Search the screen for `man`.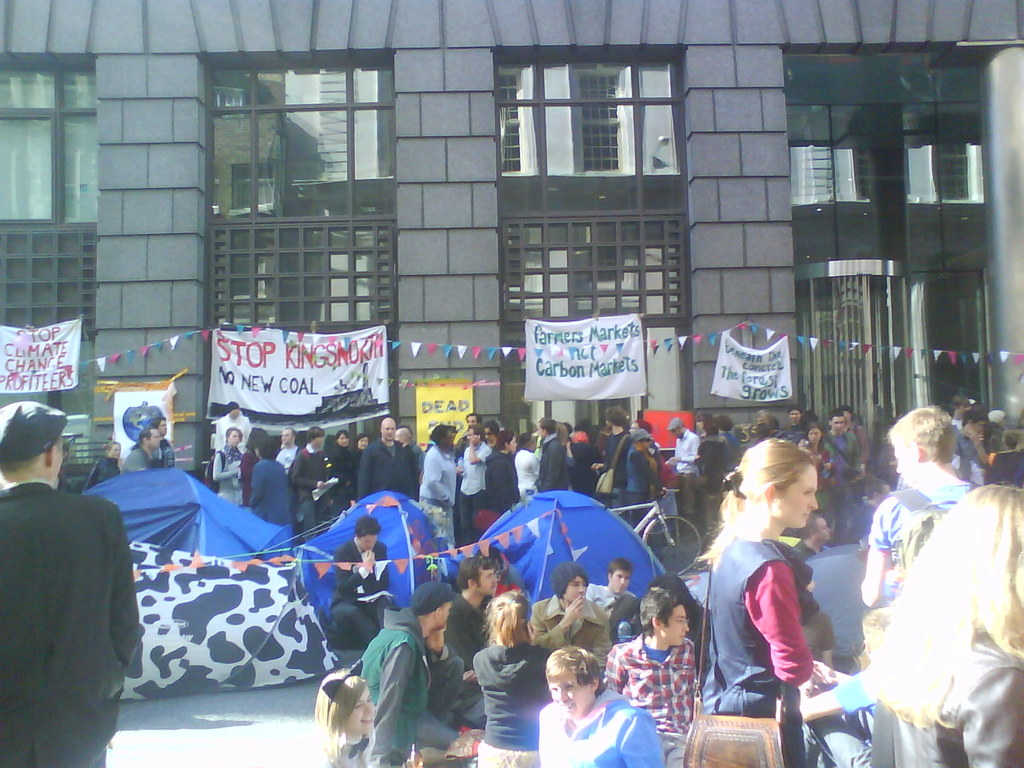
Found at <bbox>656, 573, 707, 683</bbox>.
